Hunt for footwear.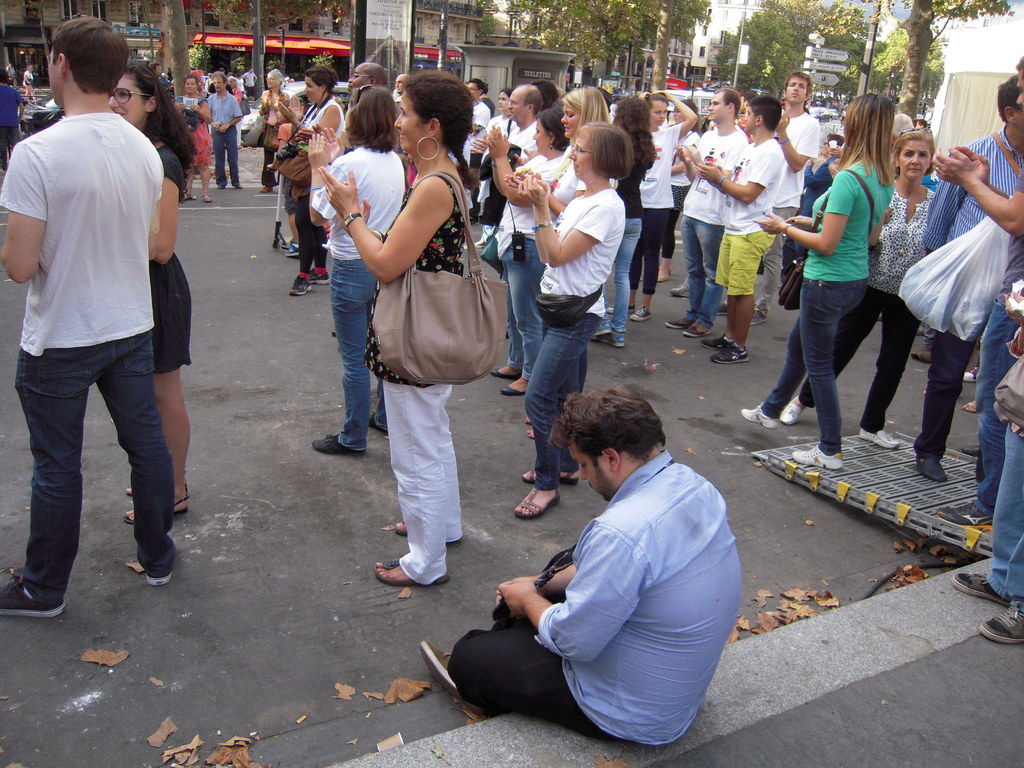
Hunted down at (665,318,690,330).
